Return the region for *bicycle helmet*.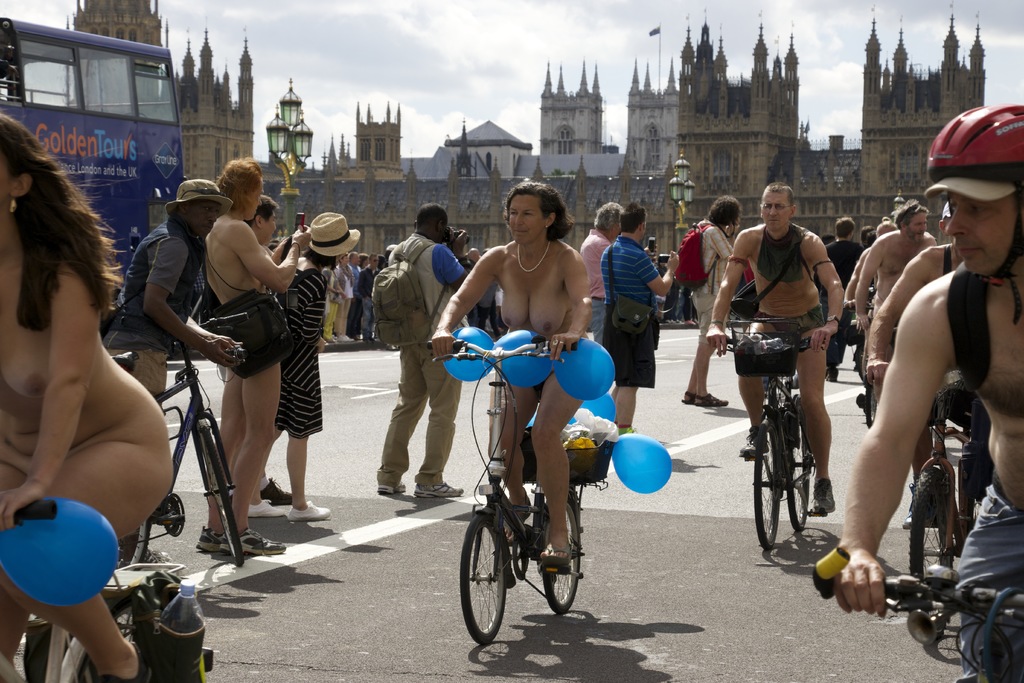
x1=921, y1=99, x2=1022, y2=272.
